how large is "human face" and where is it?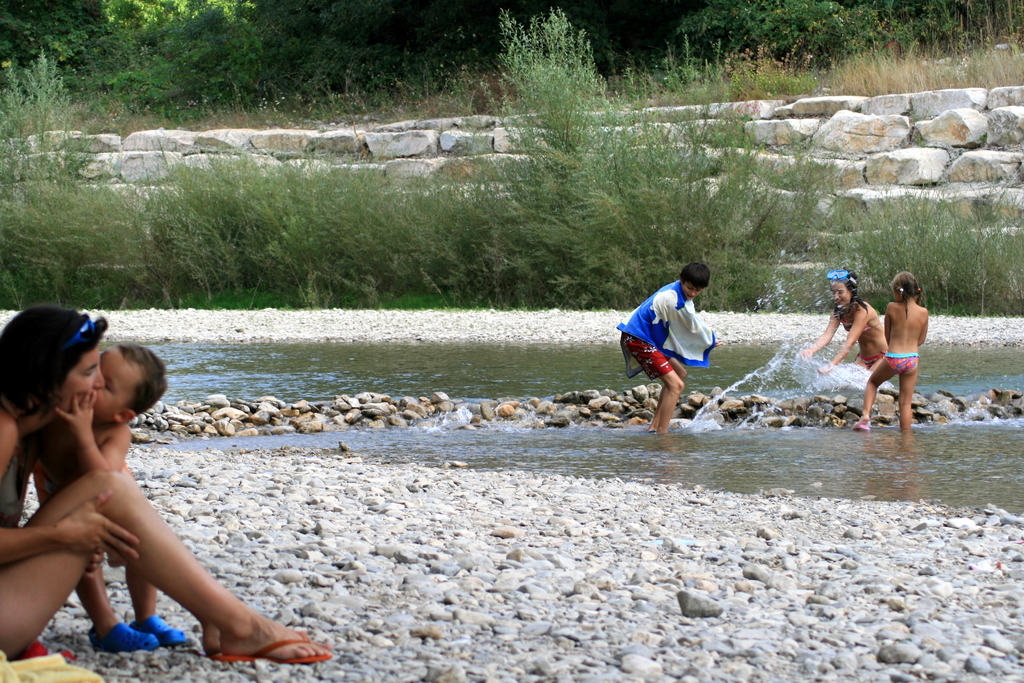
Bounding box: box=[65, 347, 107, 415].
